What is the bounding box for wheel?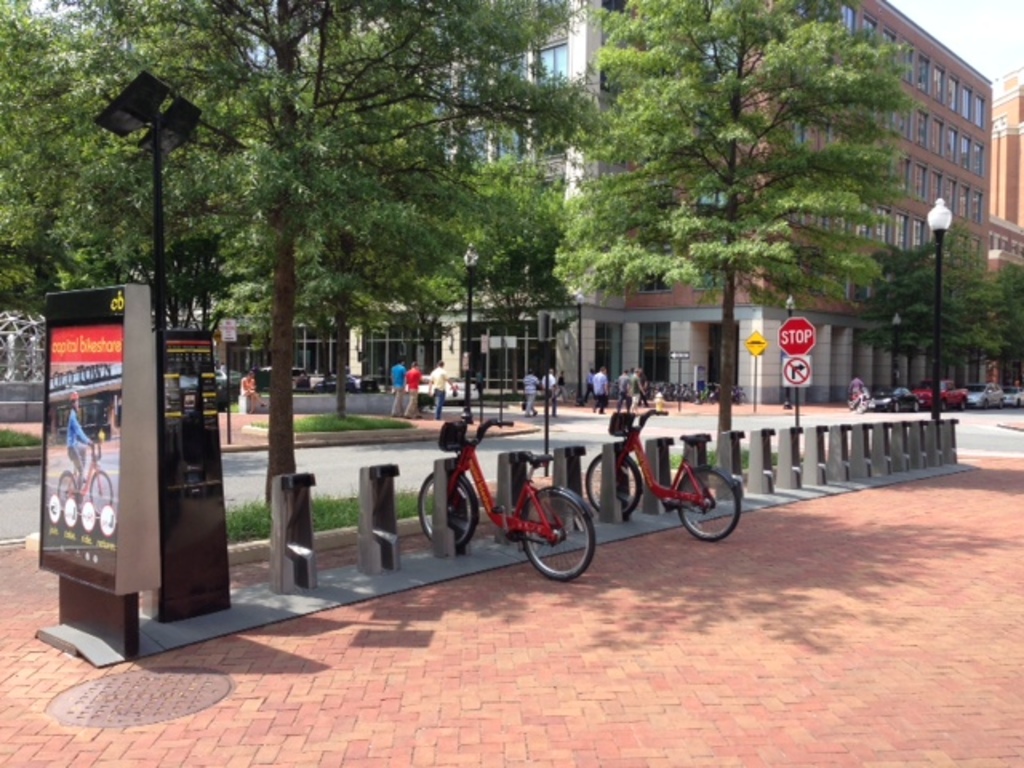
bbox(485, 502, 594, 579).
